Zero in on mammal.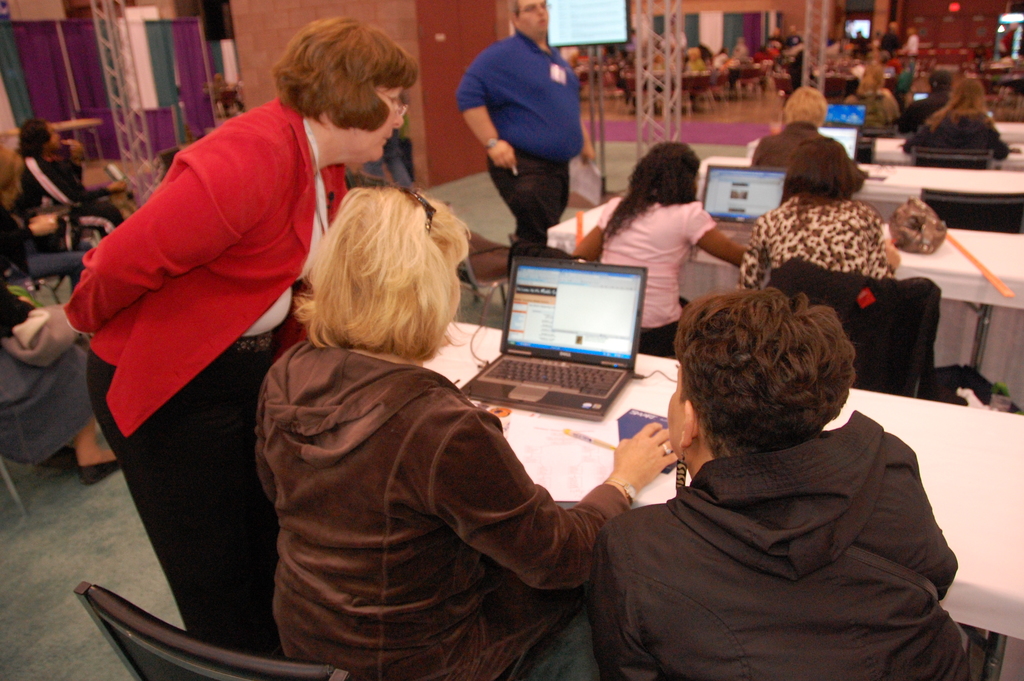
Zeroed in: Rect(898, 67, 956, 136).
